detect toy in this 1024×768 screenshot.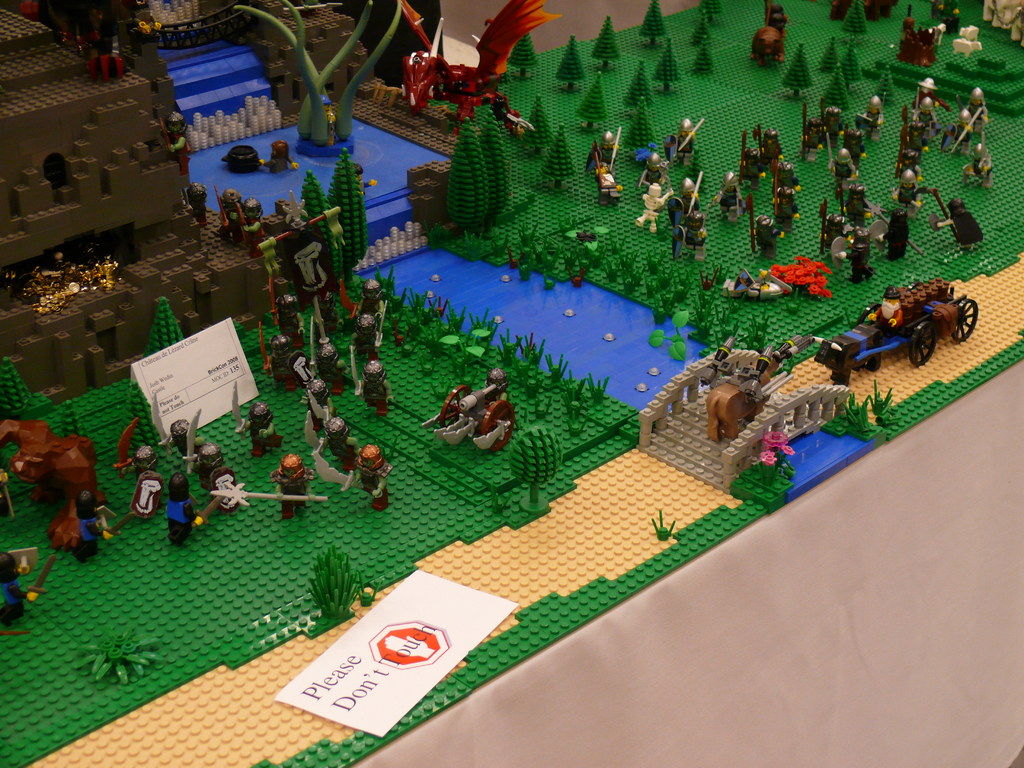
Detection: detection(740, 125, 783, 167).
